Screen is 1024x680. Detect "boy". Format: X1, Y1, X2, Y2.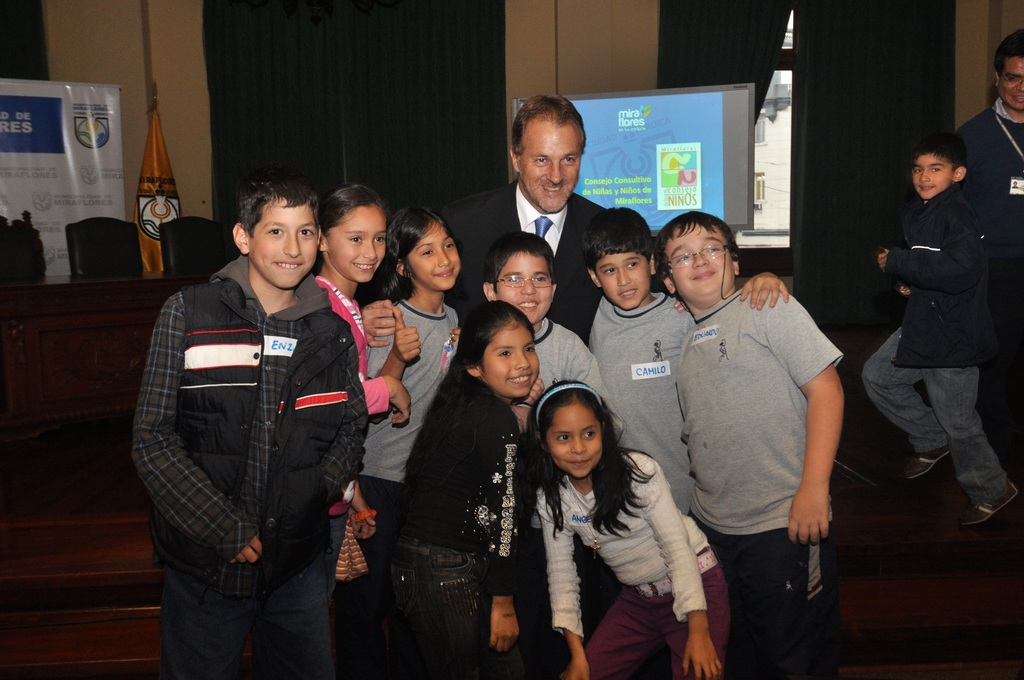
581, 204, 706, 519.
